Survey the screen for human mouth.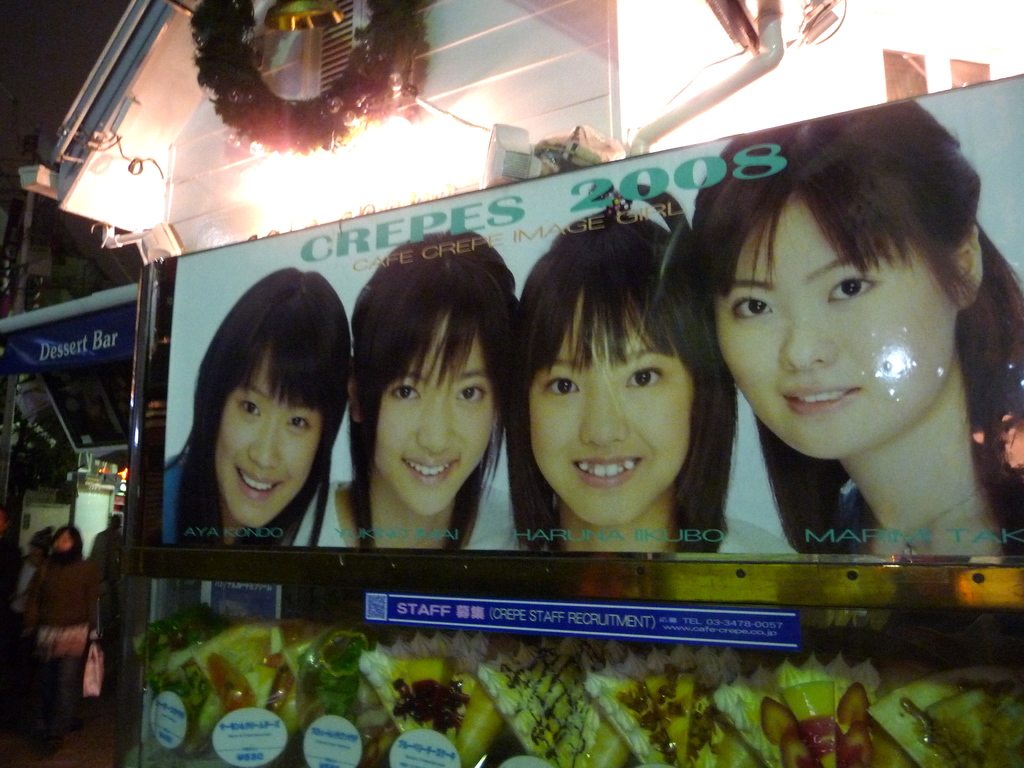
Survey found: 781 385 866 419.
